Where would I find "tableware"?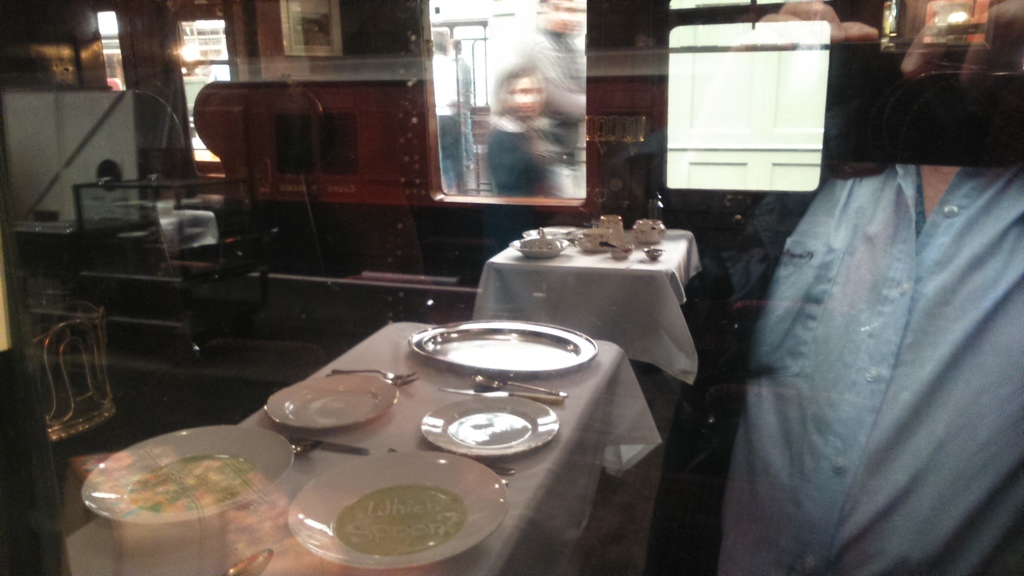
At (263, 375, 403, 431).
